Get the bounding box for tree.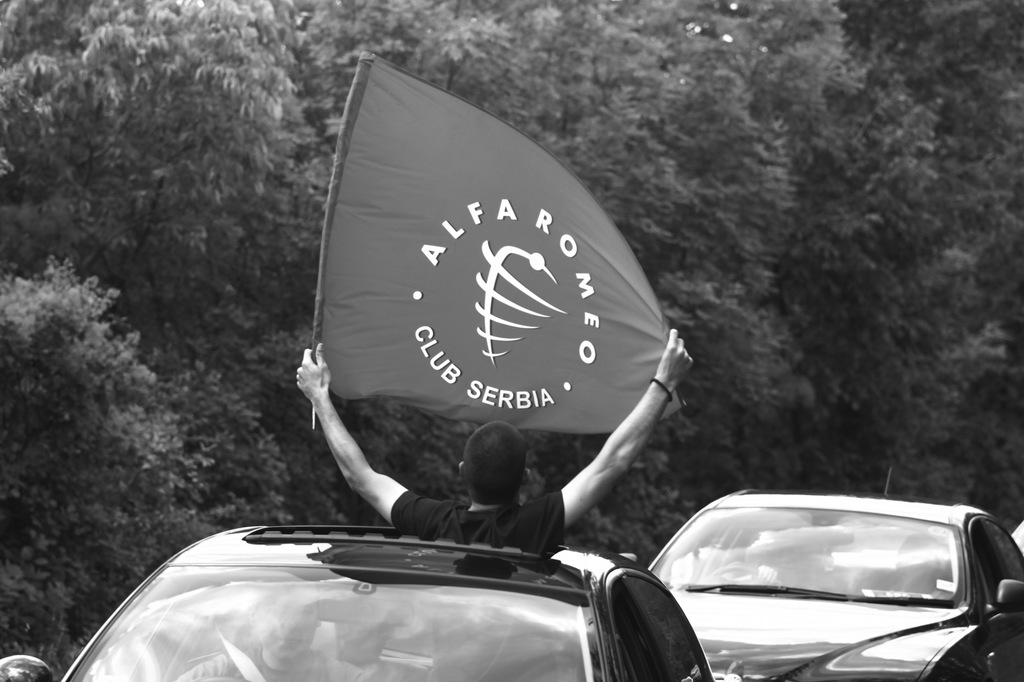
pyautogui.locateOnScreen(892, 0, 1023, 493).
